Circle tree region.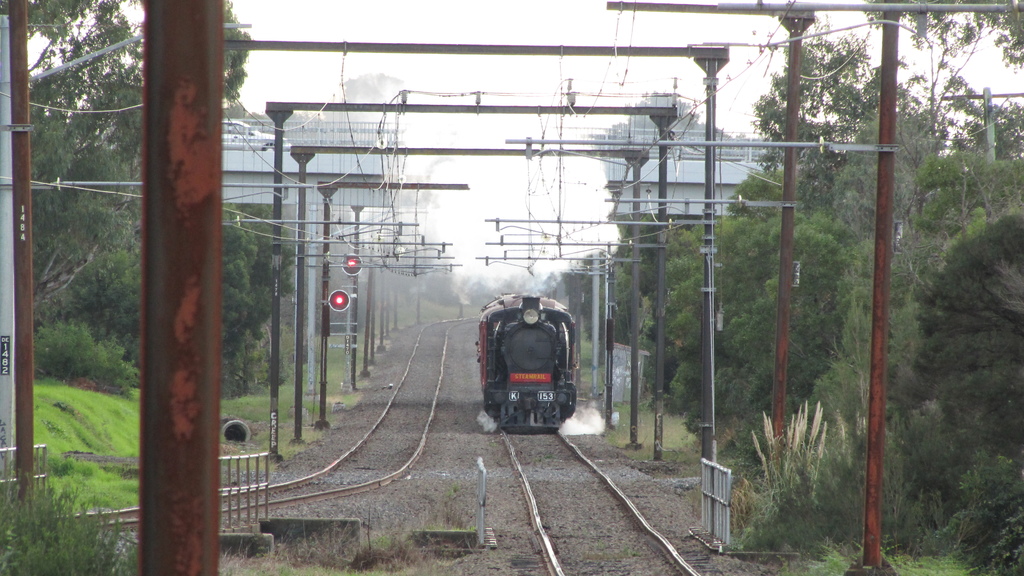
Region: bbox(745, 21, 910, 202).
